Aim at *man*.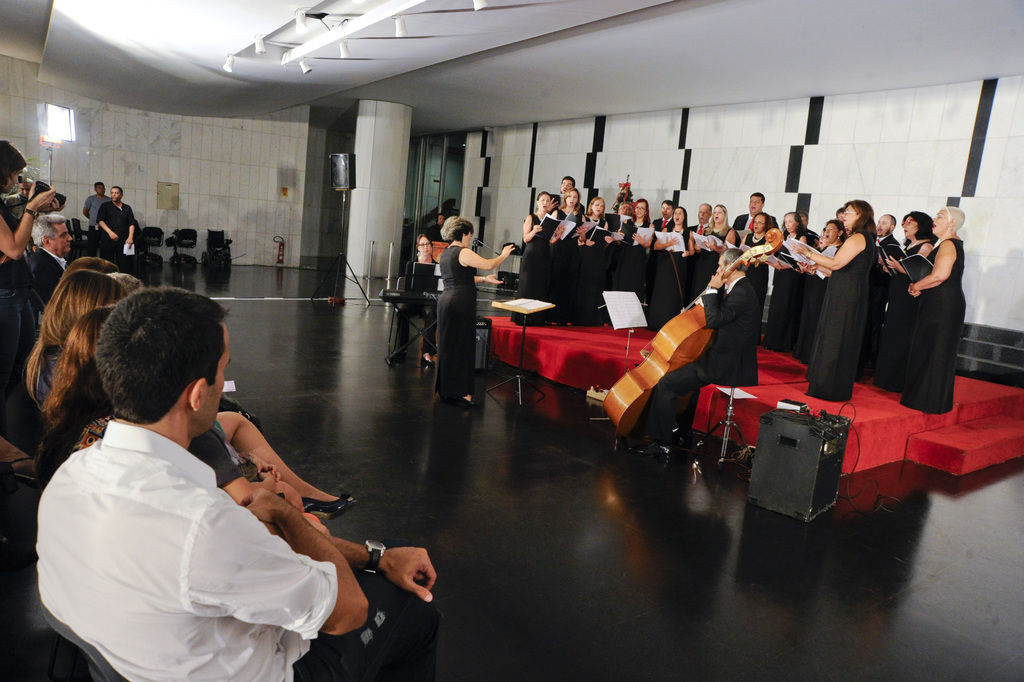
Aimed at rect(831, 207, 845, 224).
